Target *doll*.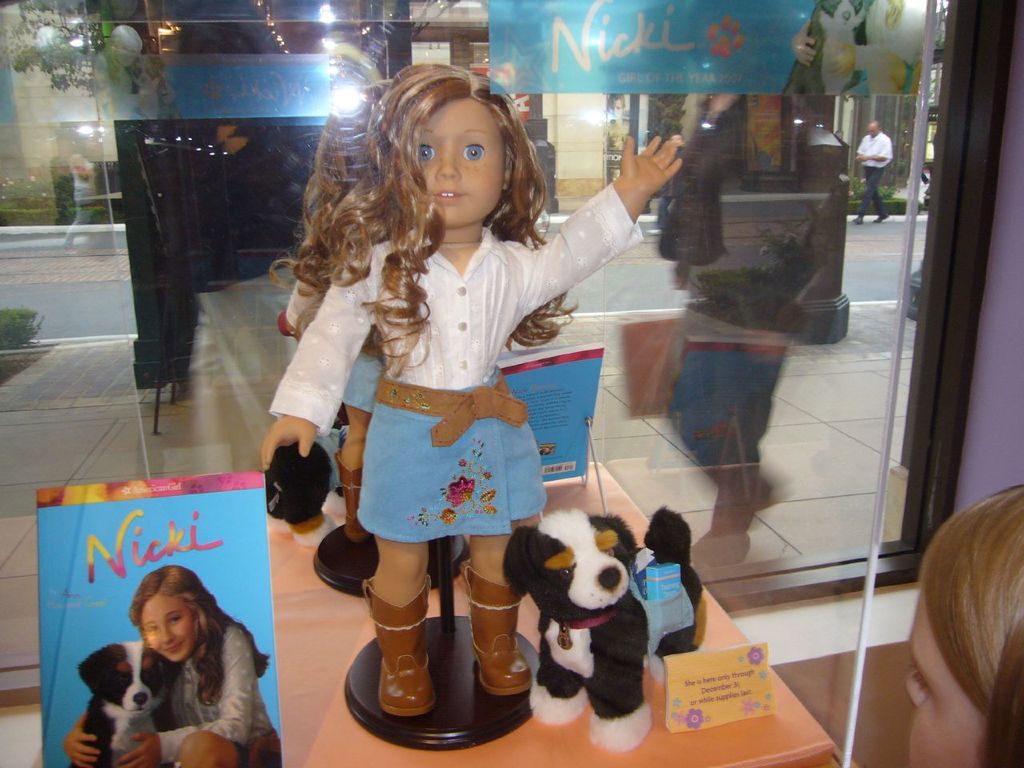
Target region: {"left": 267, "top": 102, "right": 710, "bottom": 705}.
